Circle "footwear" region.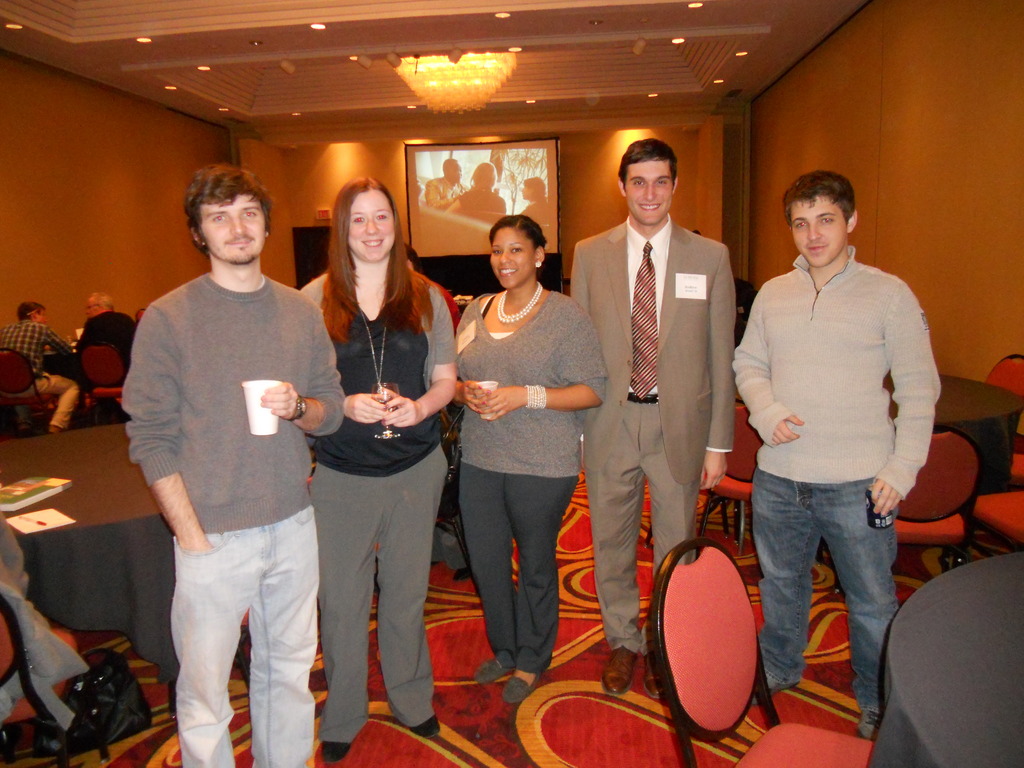
Region: 408, 713, 440, 735.
